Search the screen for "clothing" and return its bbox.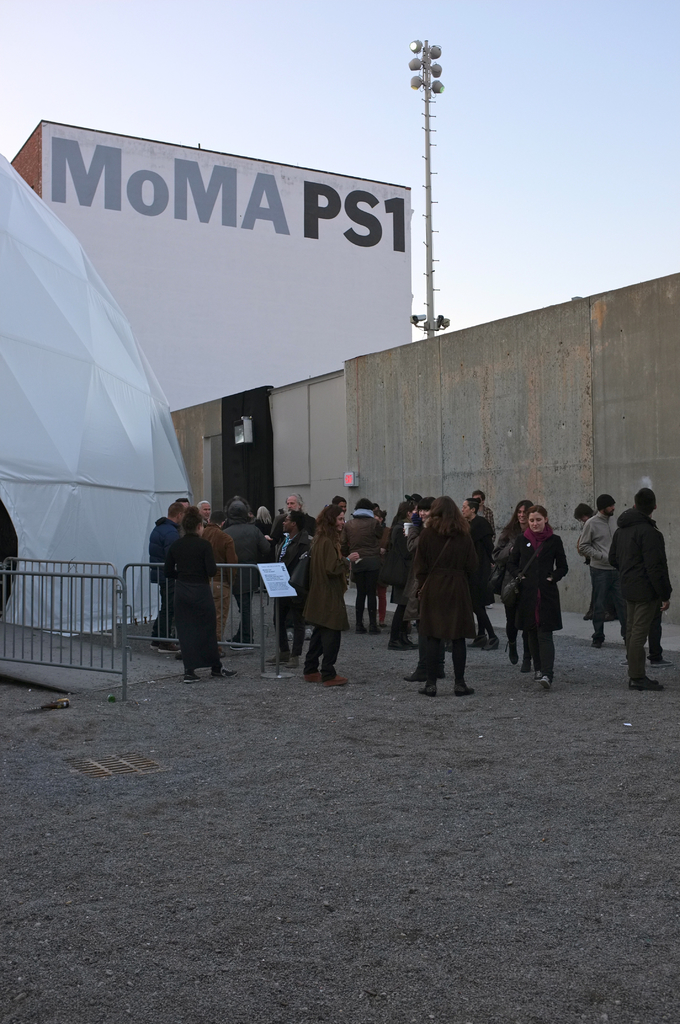
Found: bbox=(616, 511, 663, 663).
